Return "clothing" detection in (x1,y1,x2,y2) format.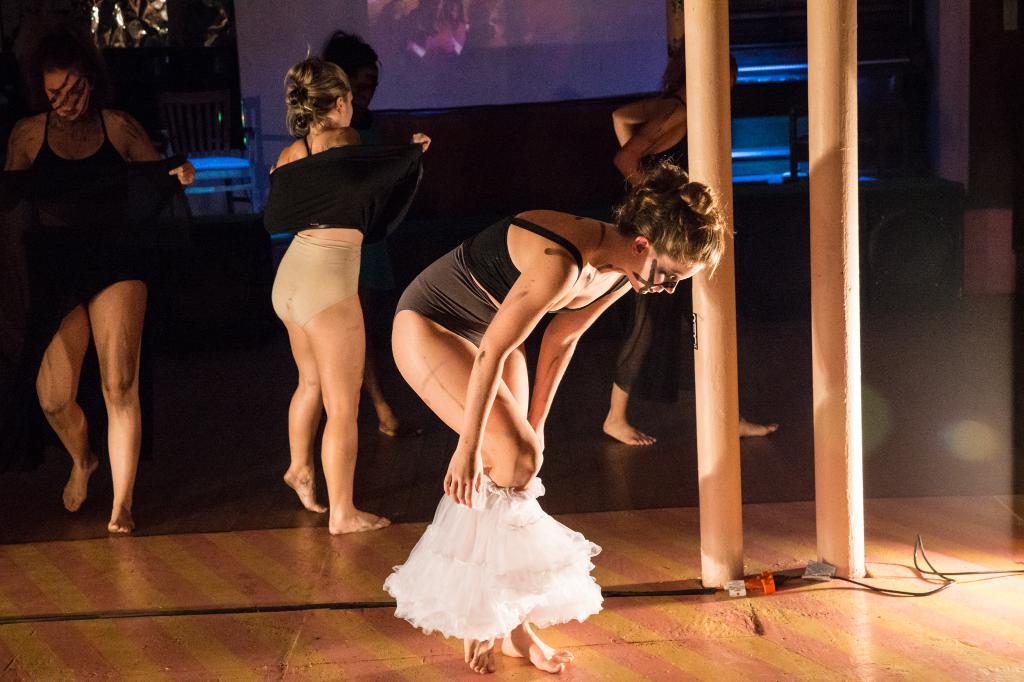
(387,203,631,354).
